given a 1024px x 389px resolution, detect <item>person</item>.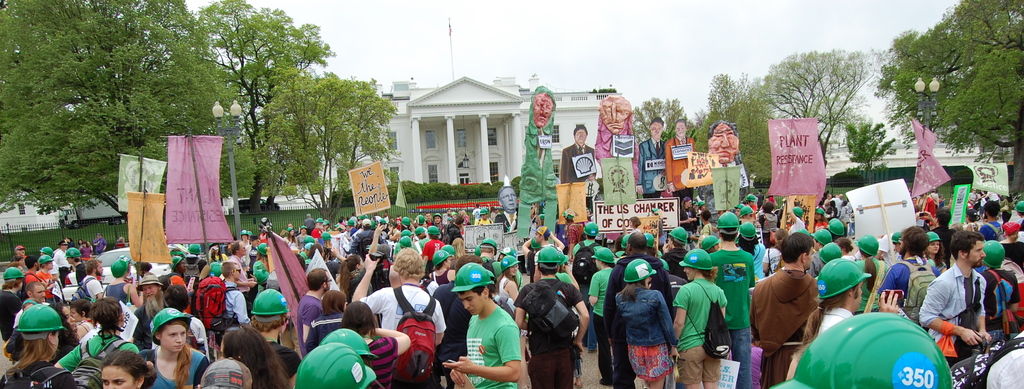
select_region(492, 245, 524, 287).
